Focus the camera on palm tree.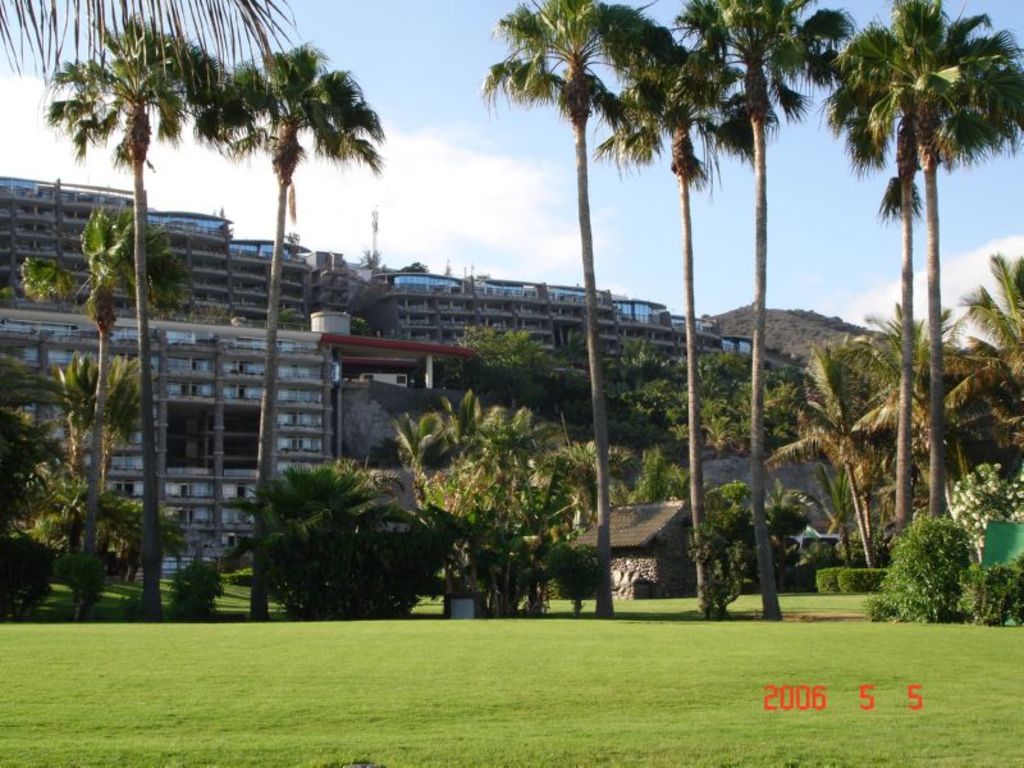
Focus region: x1=957 y1=252 x2=1023 y2=460.
